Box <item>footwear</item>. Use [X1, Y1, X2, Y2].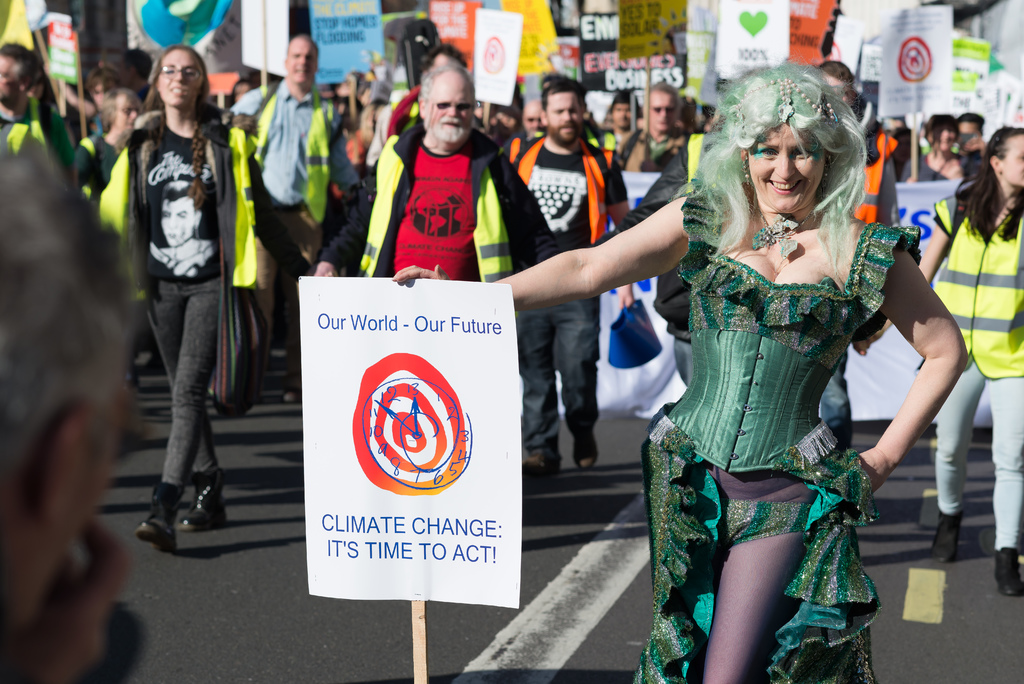
[934, 503, 966, 562].
